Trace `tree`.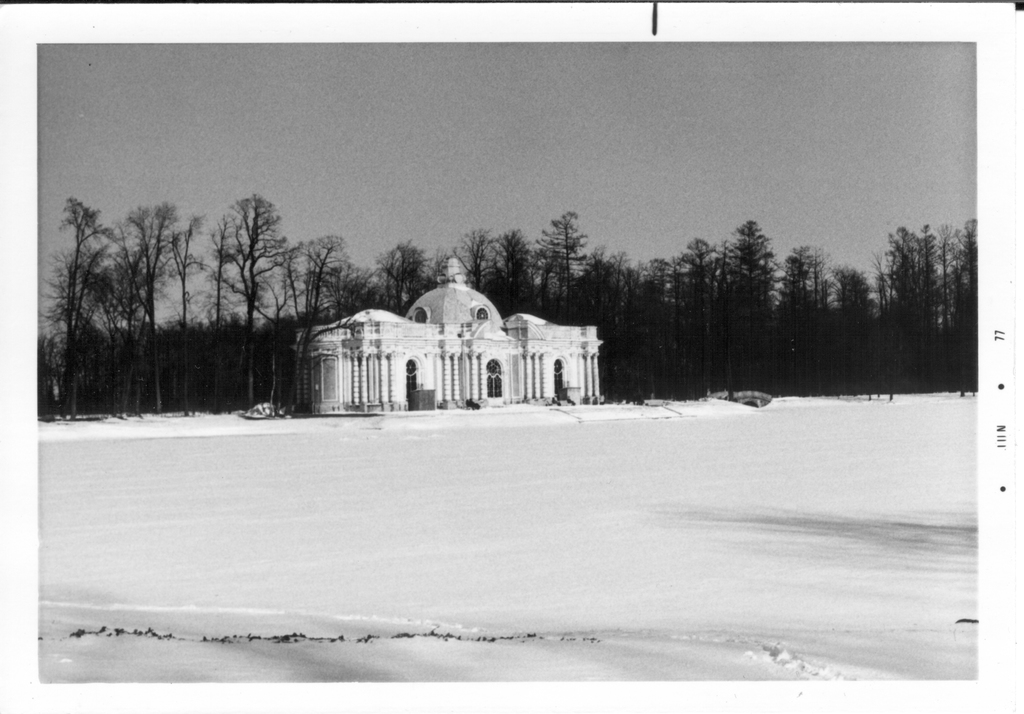
Traced to x1=959, y1=219, x2=985, y2=394.
